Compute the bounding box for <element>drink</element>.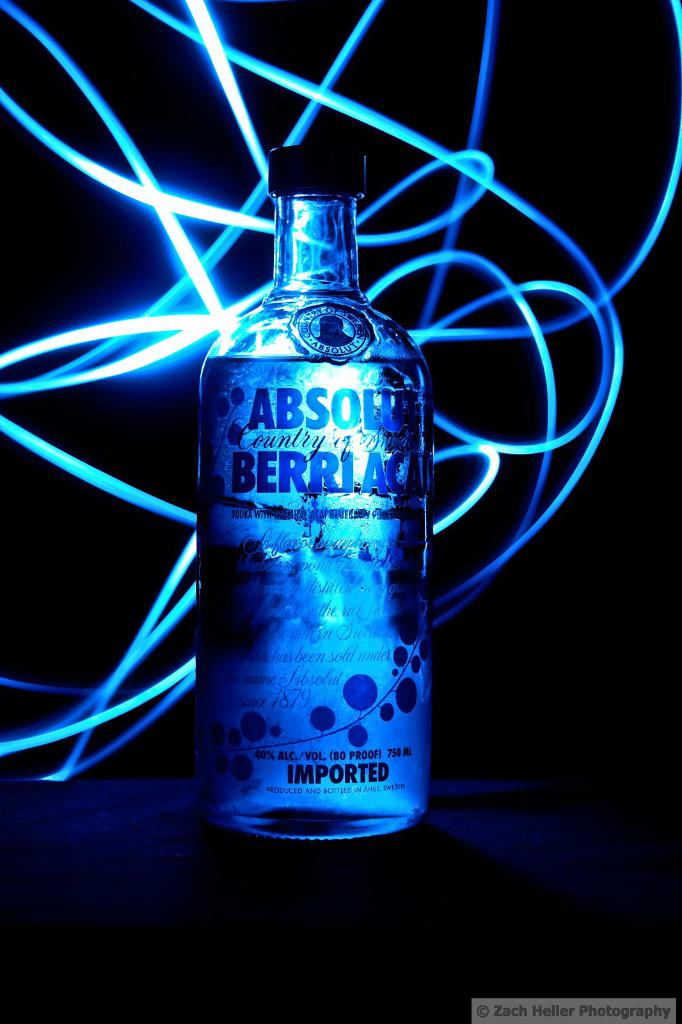
l=196, t=358, r=431, b=839.
